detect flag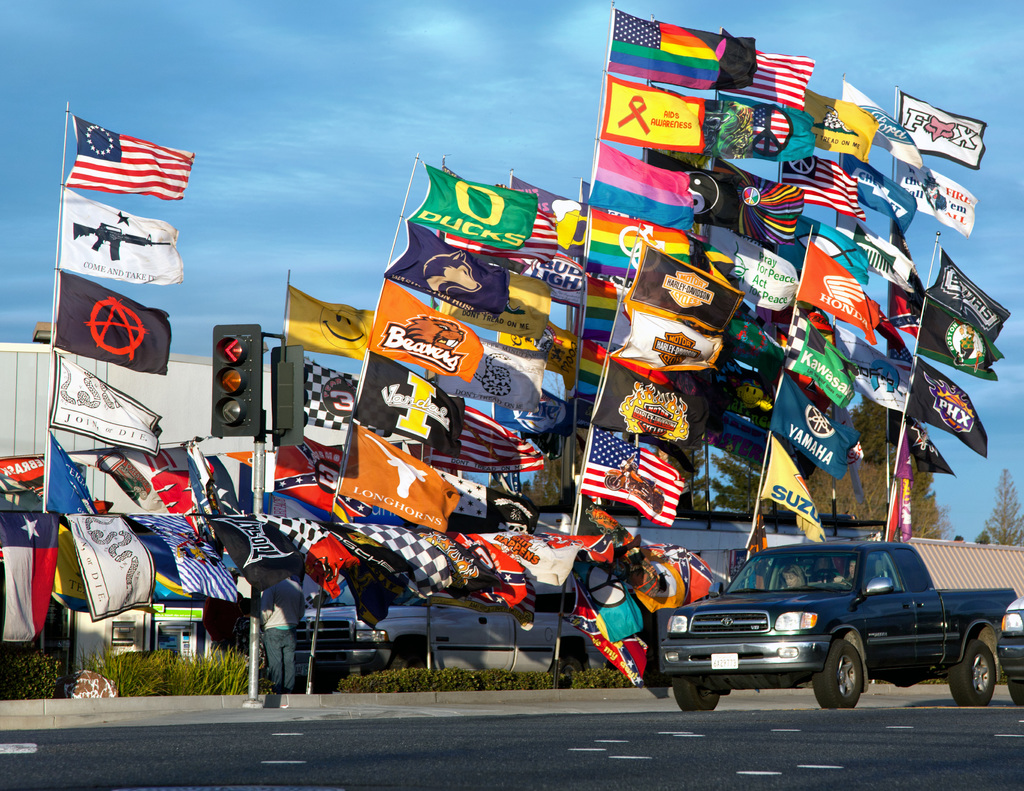
Rect(707, 159, 809, 248)
